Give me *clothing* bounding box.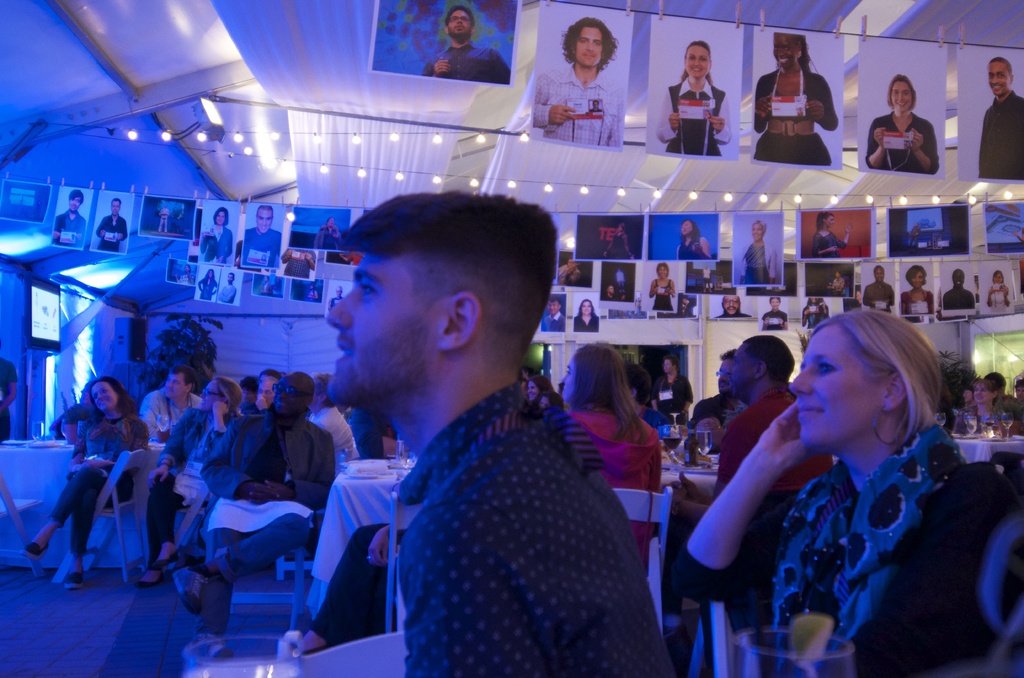
l=348, t=248, r=360, b=266.
